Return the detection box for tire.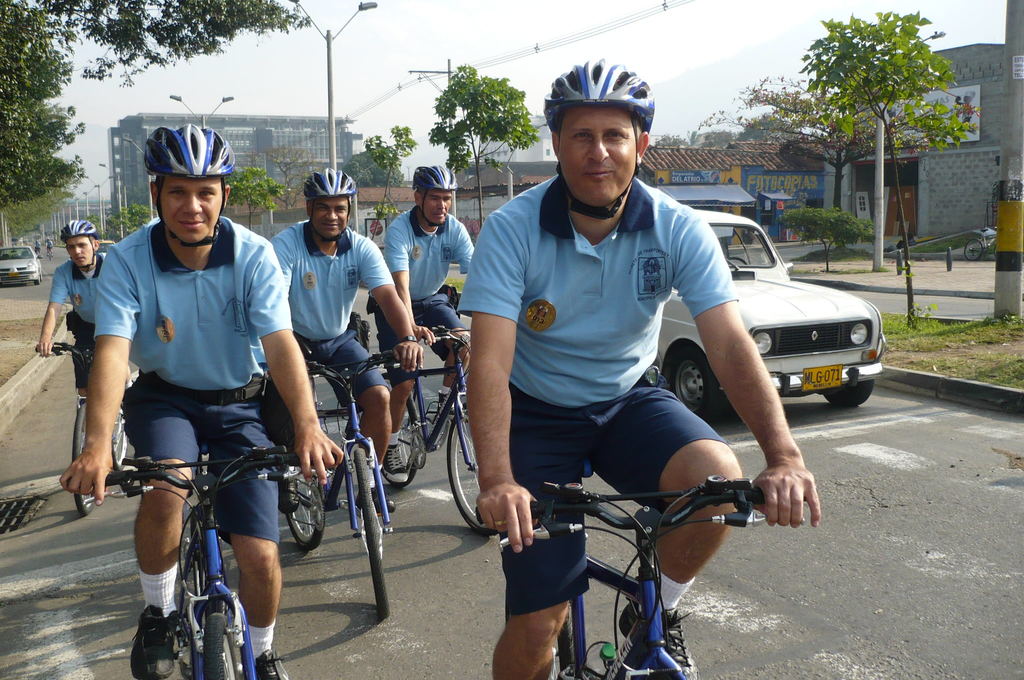
<bbox>108, 409, 136, 479</bbox>.
